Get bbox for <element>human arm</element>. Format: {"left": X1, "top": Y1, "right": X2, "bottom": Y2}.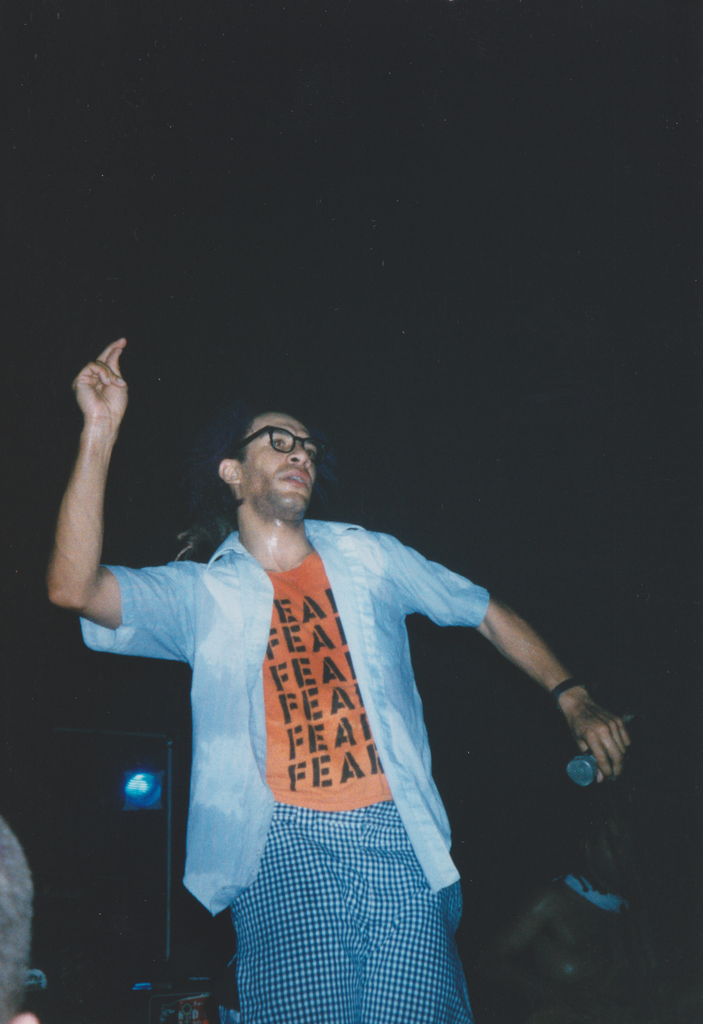
{"left": 26, "top": 330, "right": 186, "bottom": 668}.
